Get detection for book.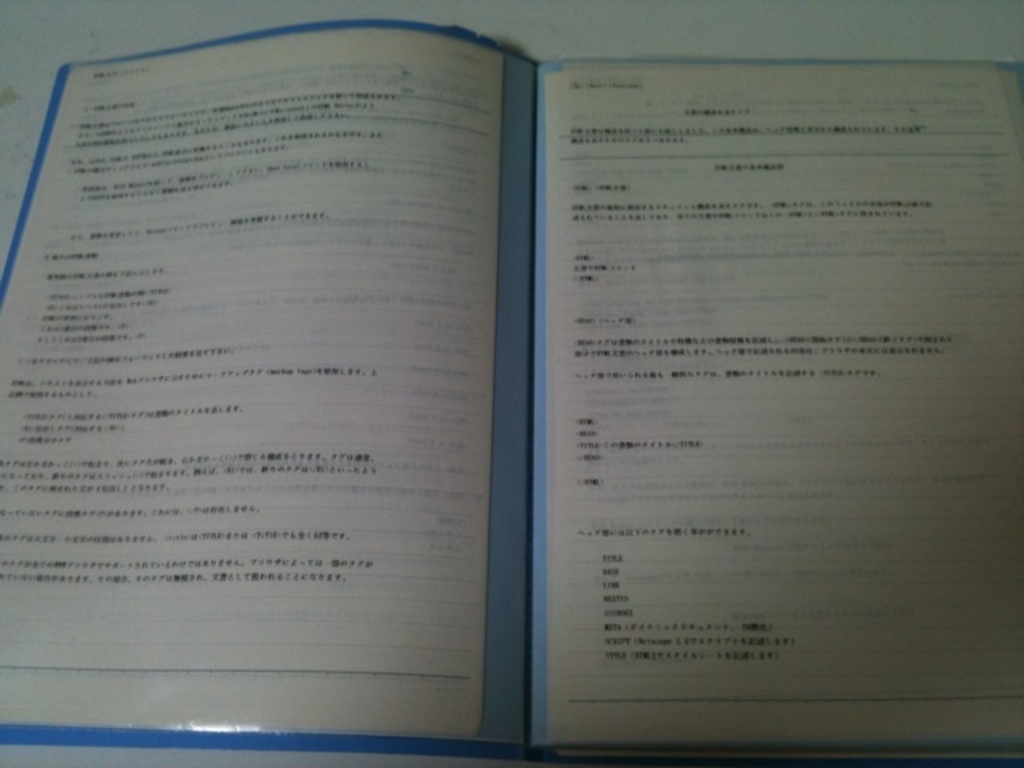
Detection: BBox(0, 18, 1014, 750).
